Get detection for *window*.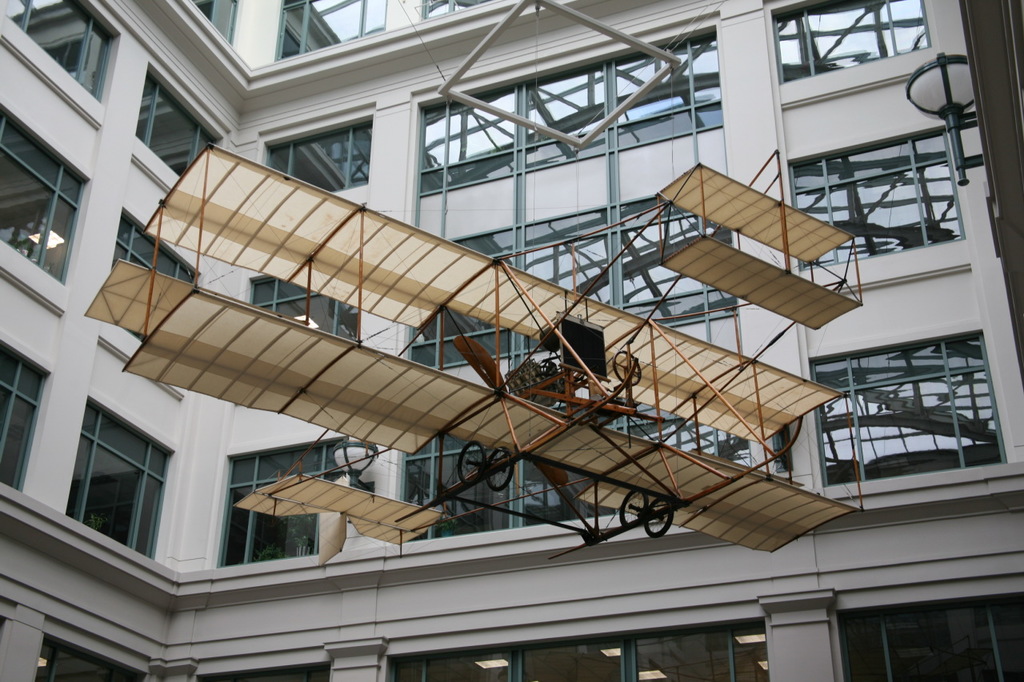
Detection: [left=410, top=200, right=733, bottom=372].
